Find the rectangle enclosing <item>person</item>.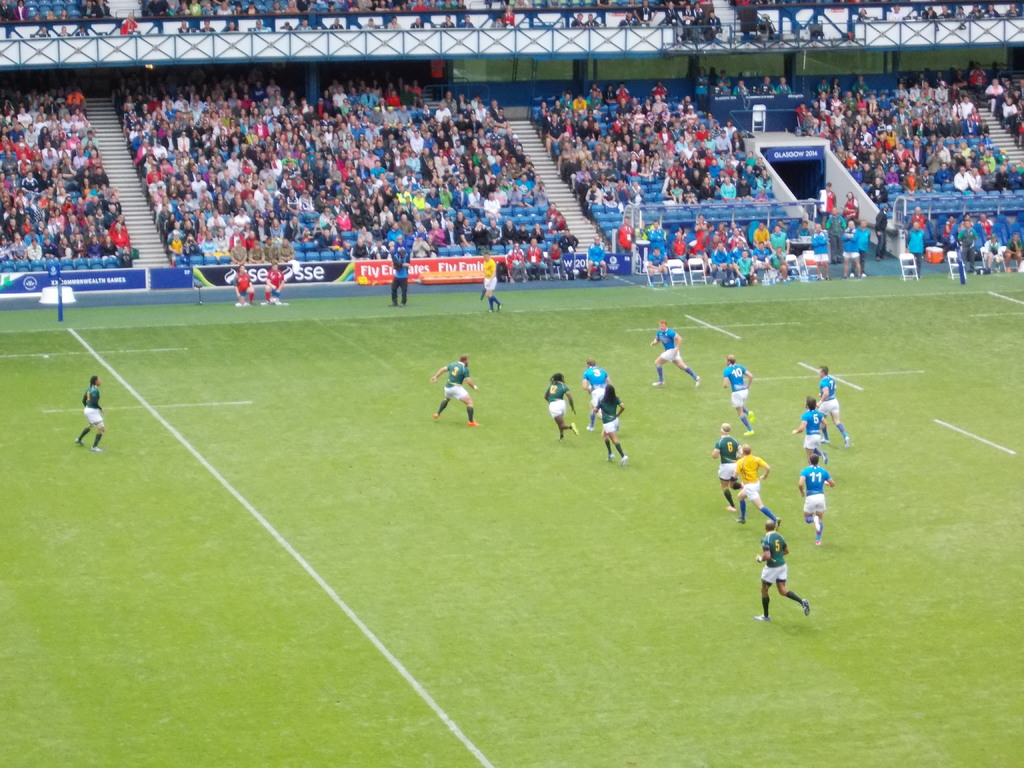
bbox(542, 375, 575, 445).
